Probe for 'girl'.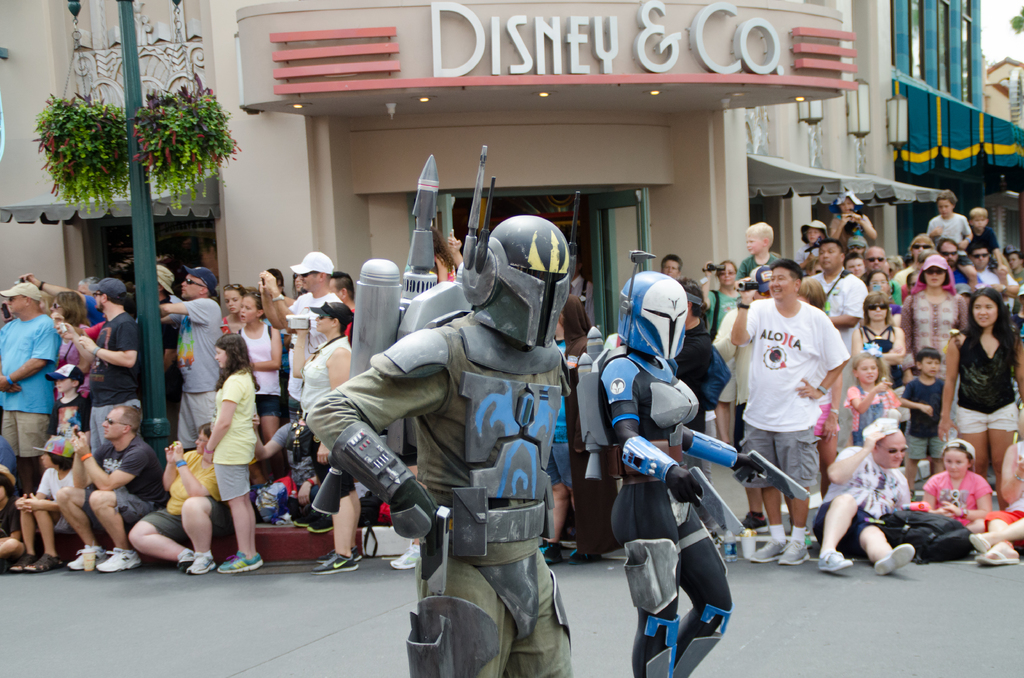
Probe result: <box>15,434,79,564</box>.
